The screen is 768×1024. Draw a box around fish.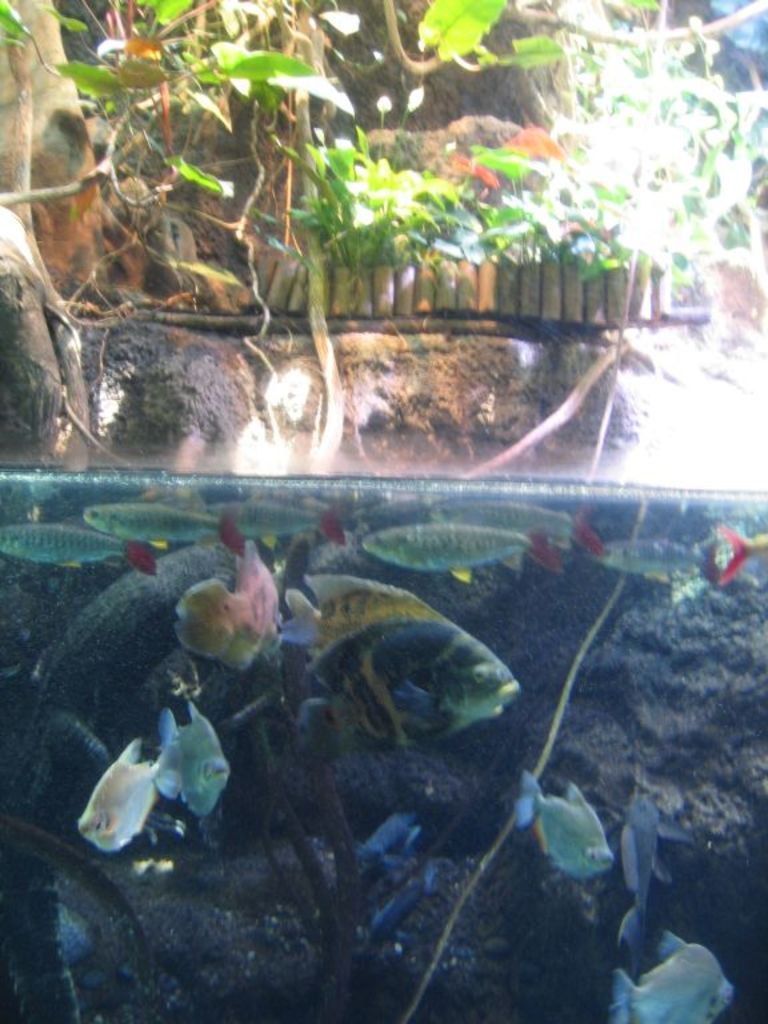
x1=615, y1=924, x2=735, y2=1023.
